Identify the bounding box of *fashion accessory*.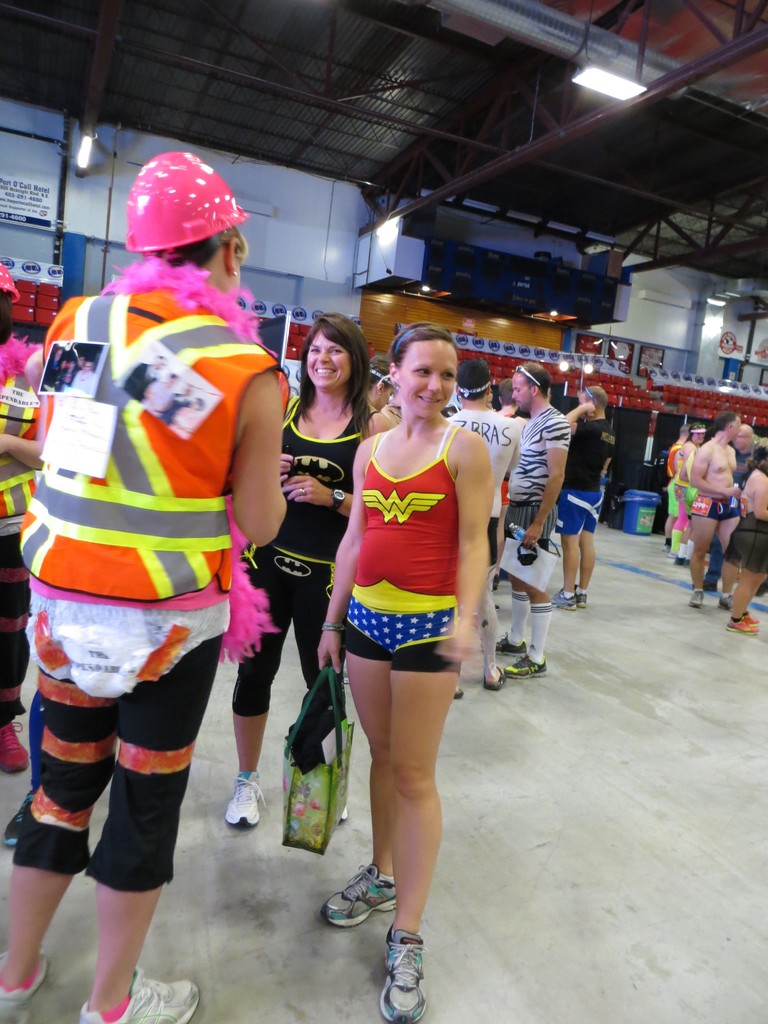
220,774,260,834.
